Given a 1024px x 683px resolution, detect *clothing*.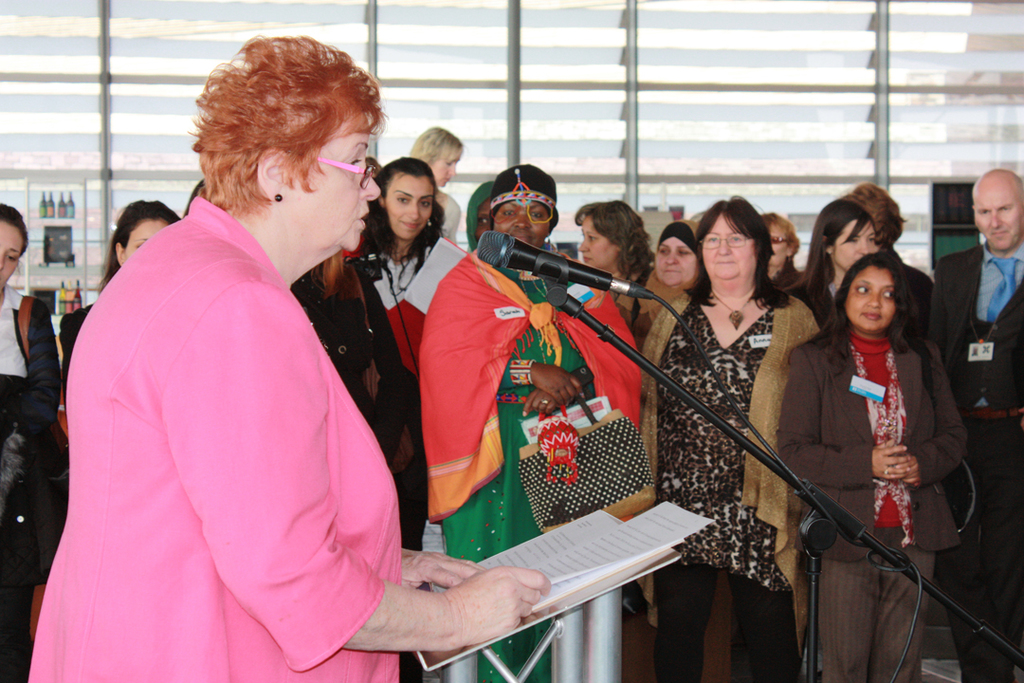
[x1=799, y1=551, x2=948, y2=682].
